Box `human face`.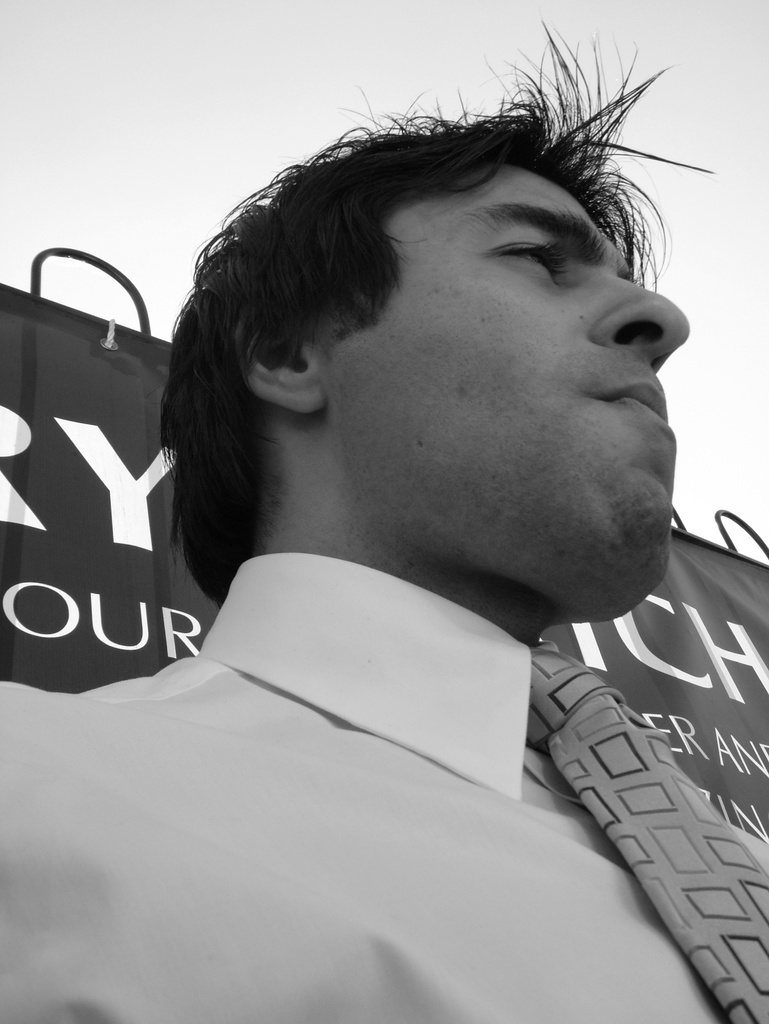
region(326, 153, 690, 606).
